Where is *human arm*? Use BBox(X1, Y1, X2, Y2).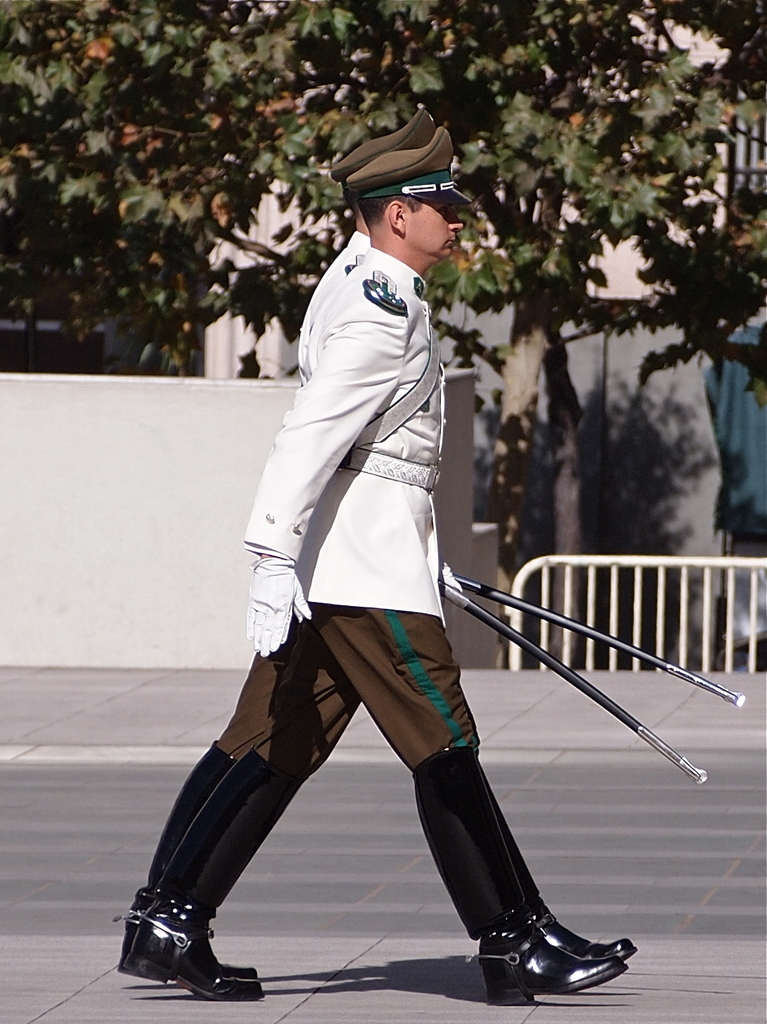
BBox(288, 328, 439, 614).
